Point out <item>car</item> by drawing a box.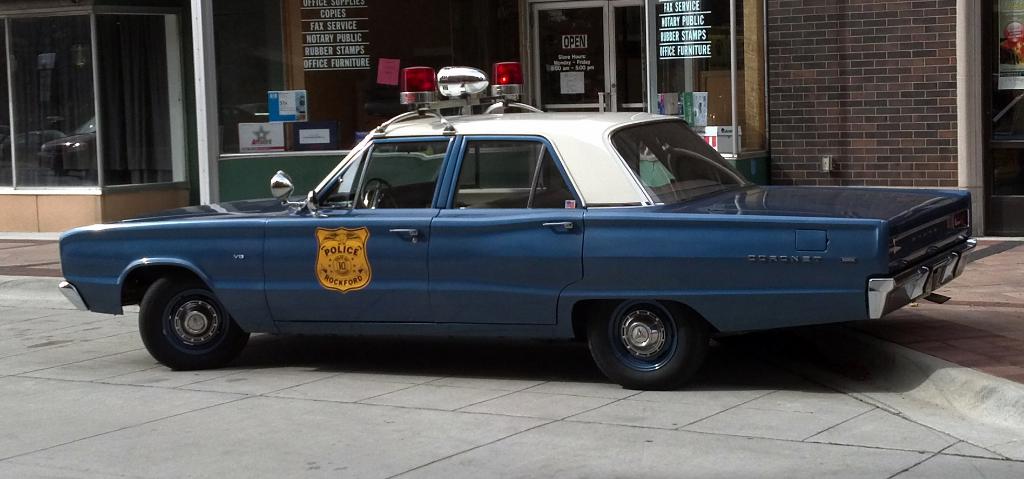
(left=57, top=62, right=978, bottom=391).
